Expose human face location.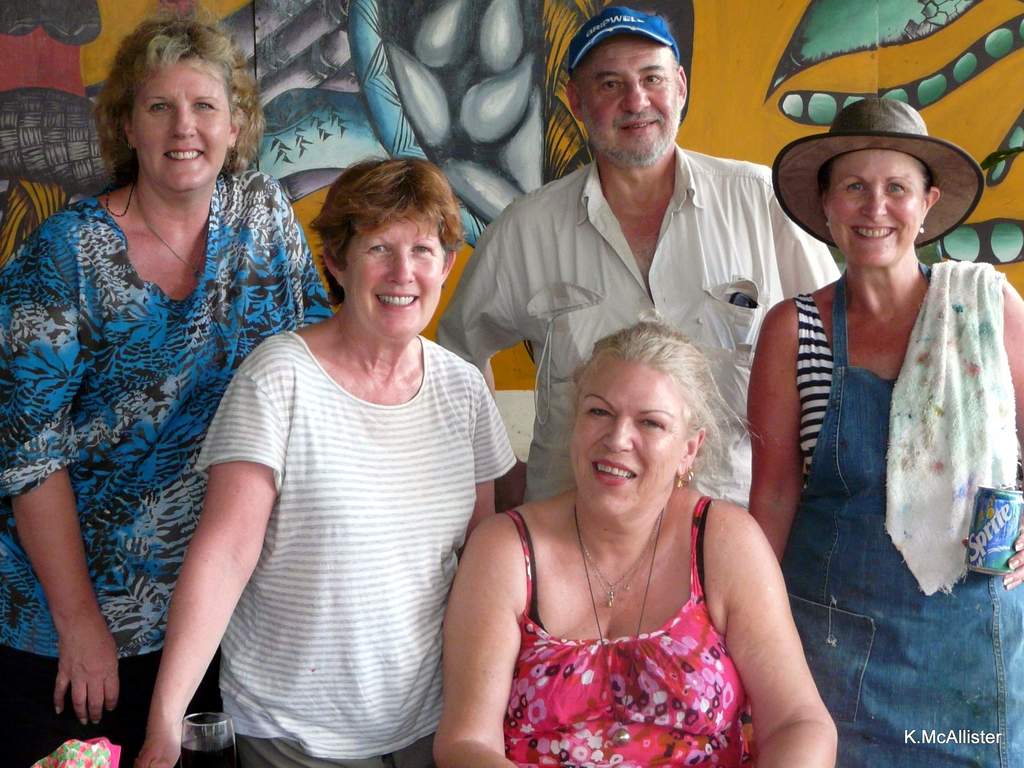
Exposed at [578, 36, 682, 163].
